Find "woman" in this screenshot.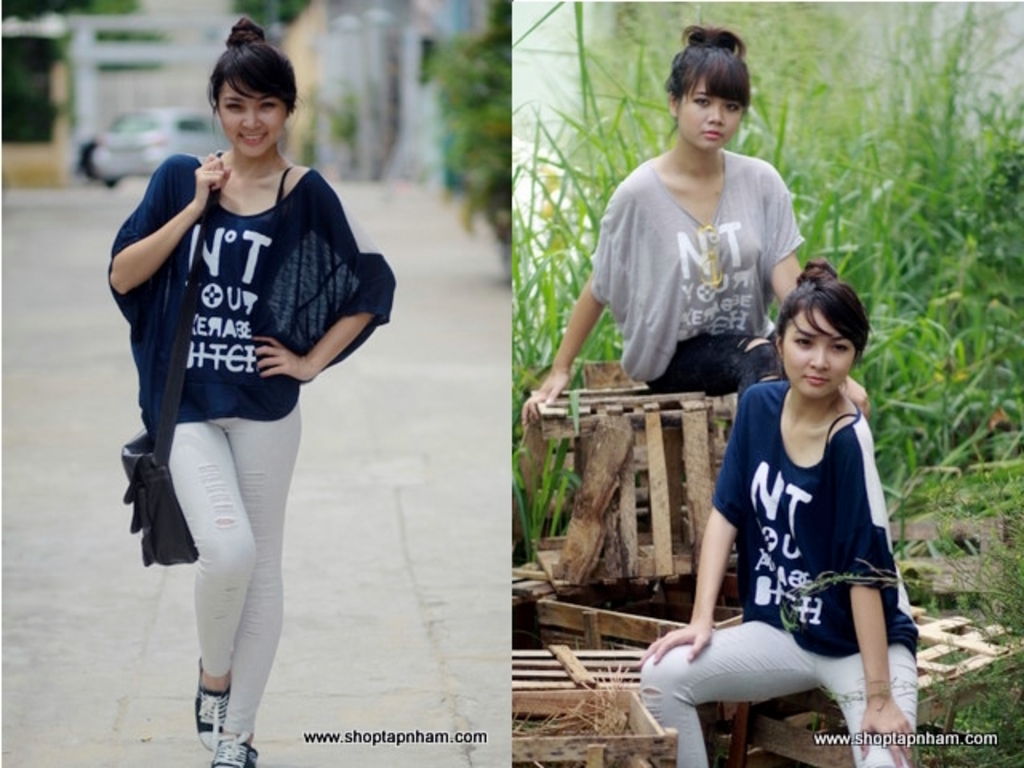
The bounding box for "woman" is [109, 18, 398, 766].
